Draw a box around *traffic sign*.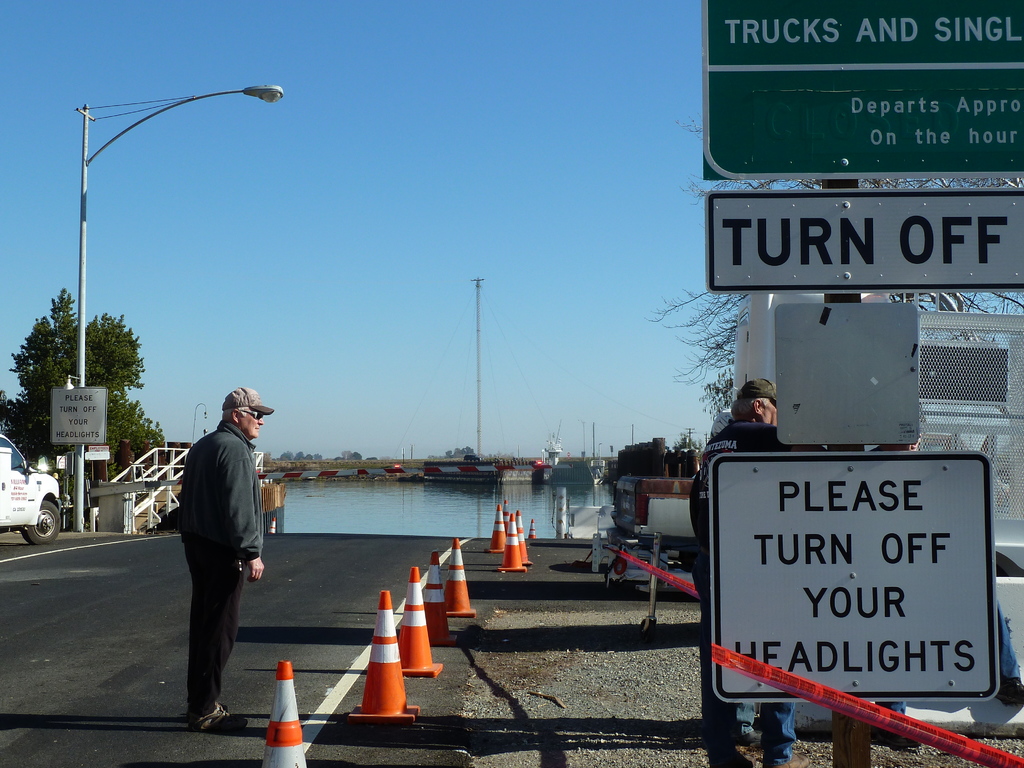
box=[705, 191, 1023, 291].
